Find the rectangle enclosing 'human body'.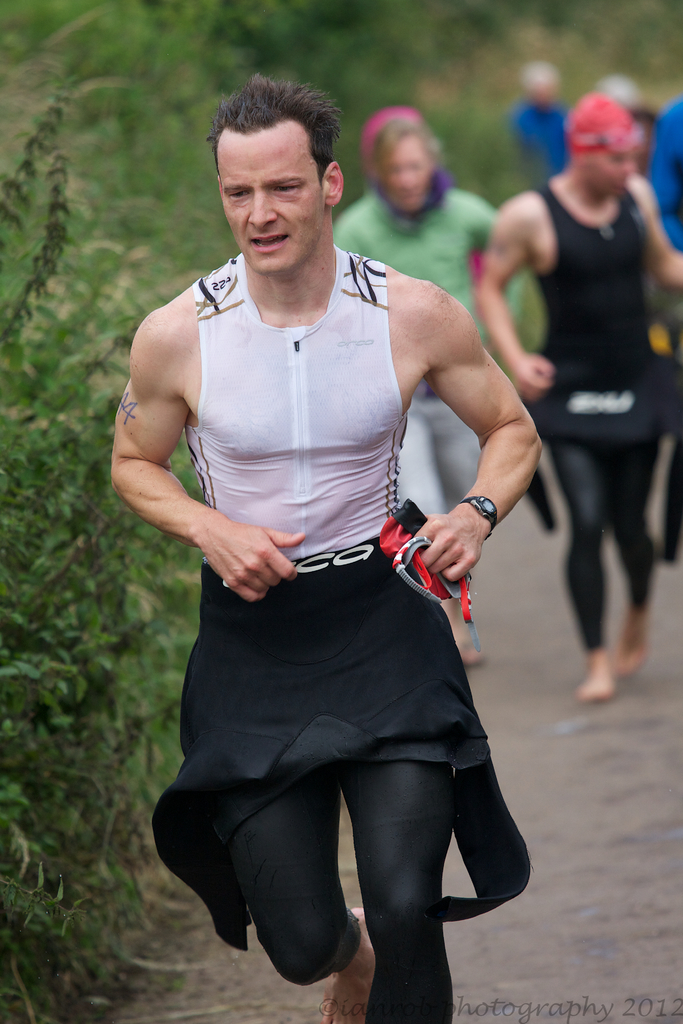
rect(331, 171, 550, 666).
